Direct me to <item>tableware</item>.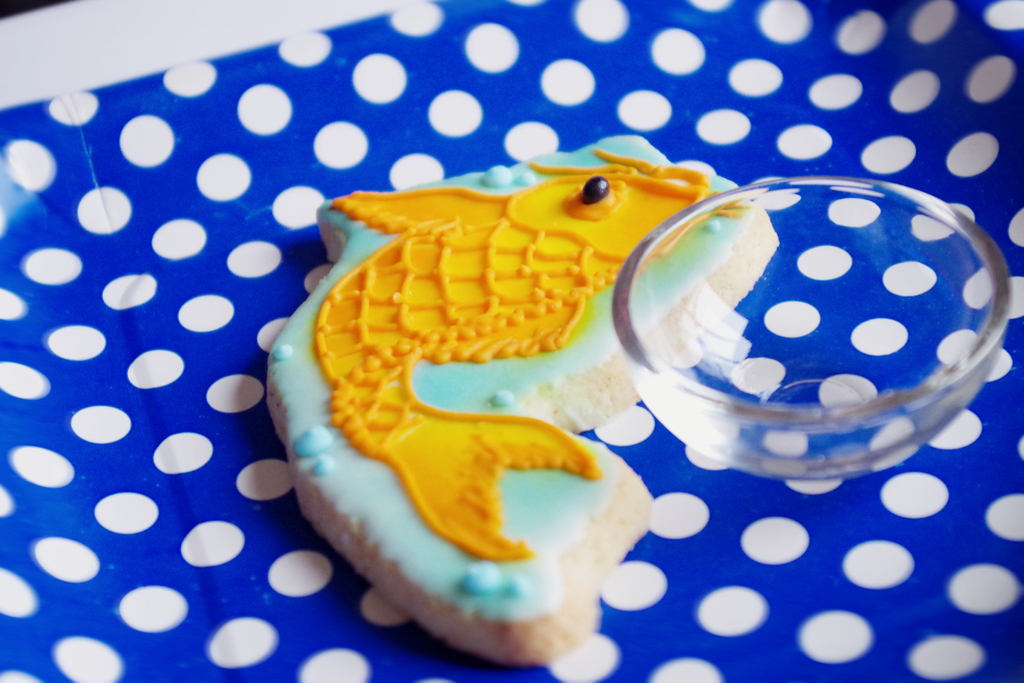
Direction: (left=620, top=182, right=1013, bottom=477).
